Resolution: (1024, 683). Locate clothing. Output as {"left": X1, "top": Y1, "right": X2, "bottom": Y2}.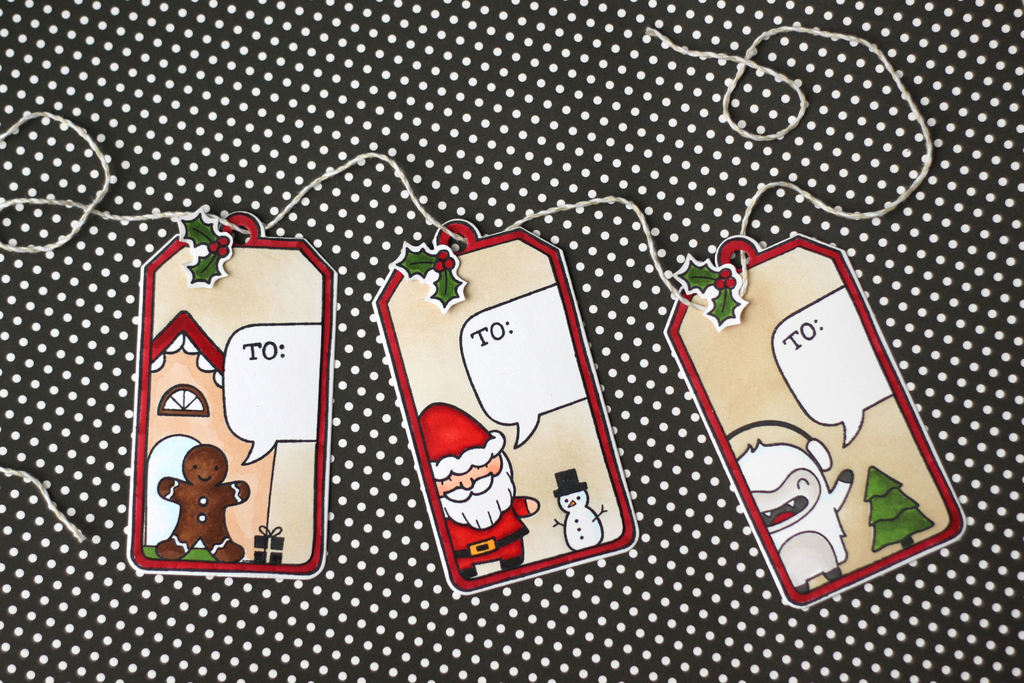
{"left": 445, "top": 492, "right": 524, "bottom": 574}.
